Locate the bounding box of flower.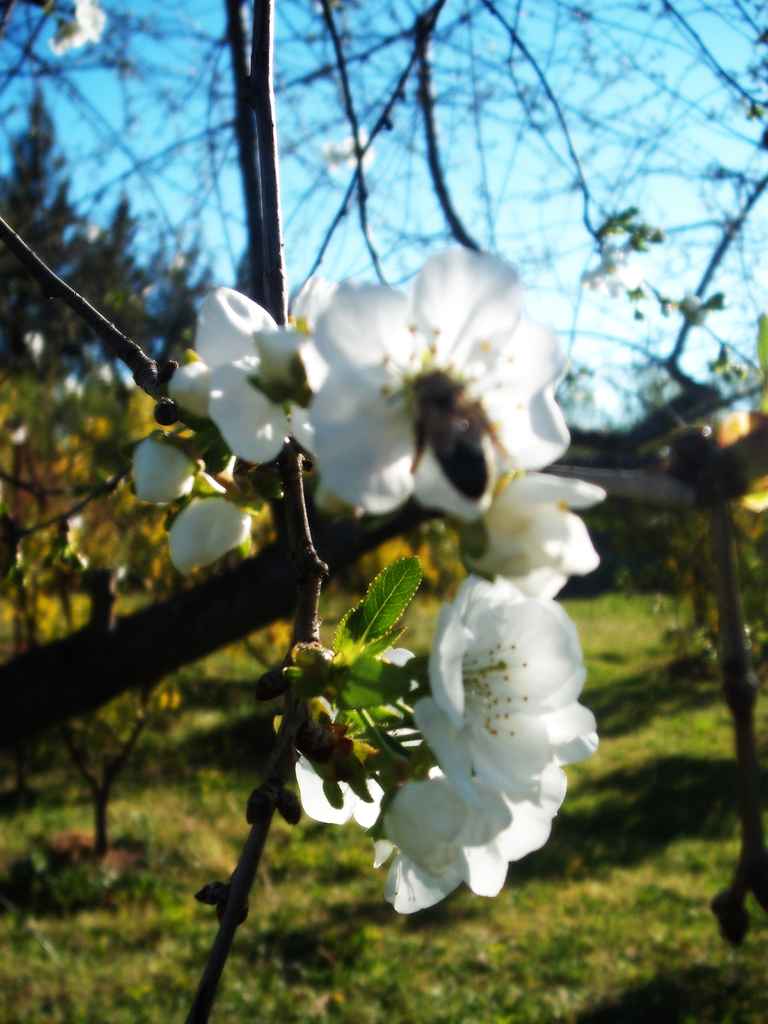
Bounding box: (289, 567, 604, 927).
